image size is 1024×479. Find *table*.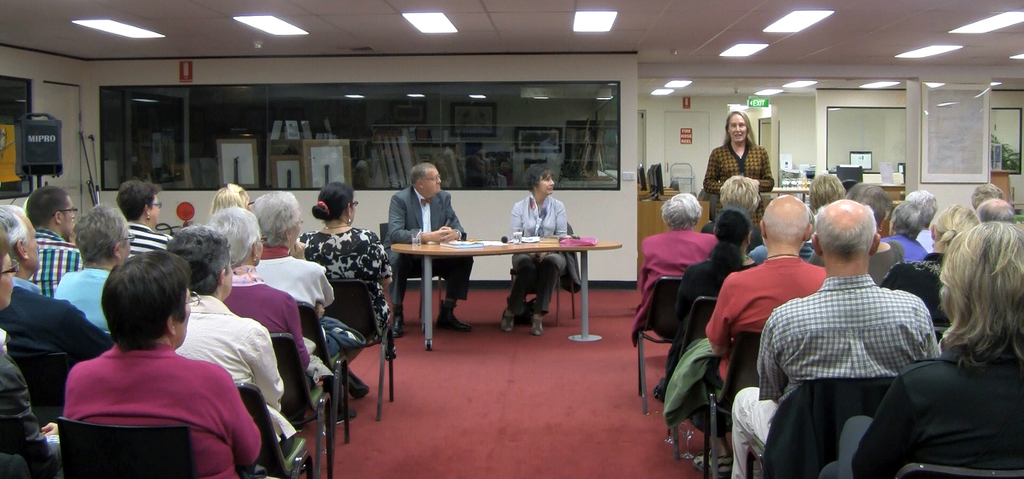
[x1=381, y1=220, x2=606, y2=337].
